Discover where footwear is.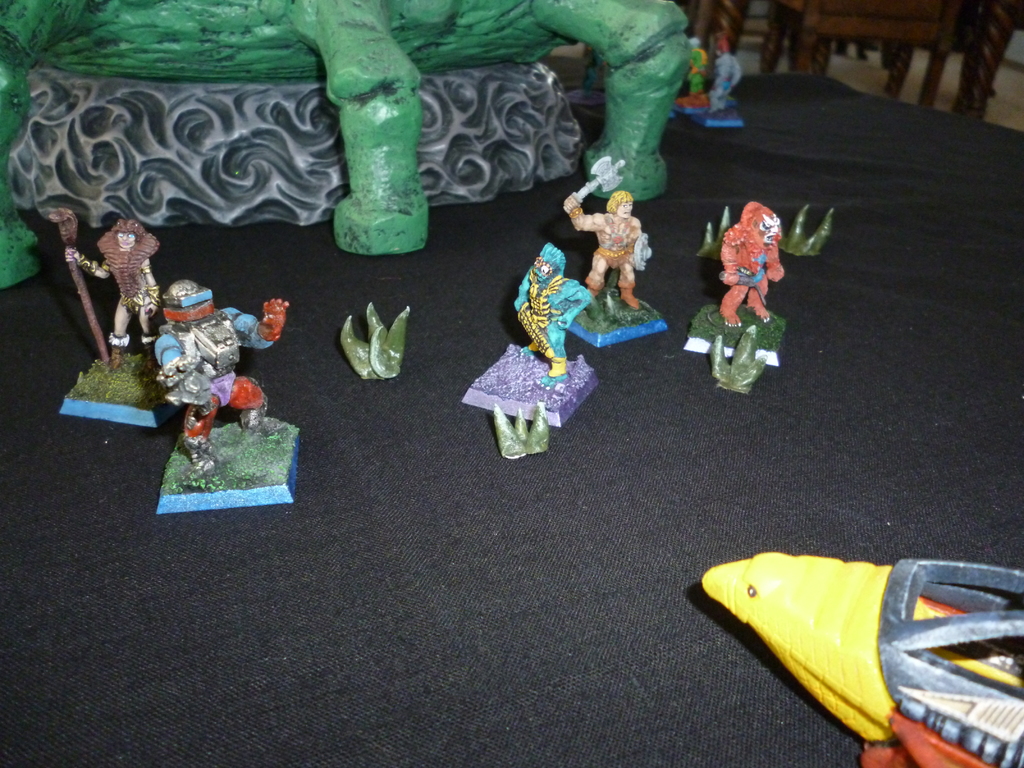
Discovered at (x1=104, y1=339, x2=124, y2=368).
